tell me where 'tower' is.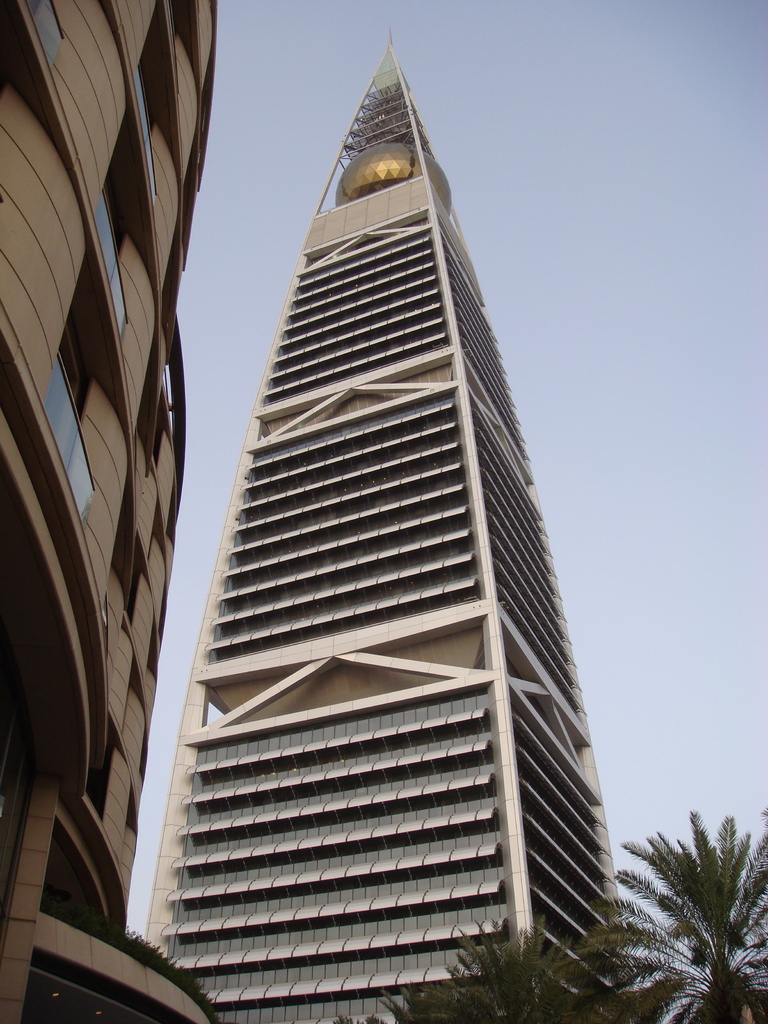
'tower' is at x1=97, y1=39, x2=629, y2=1000.
